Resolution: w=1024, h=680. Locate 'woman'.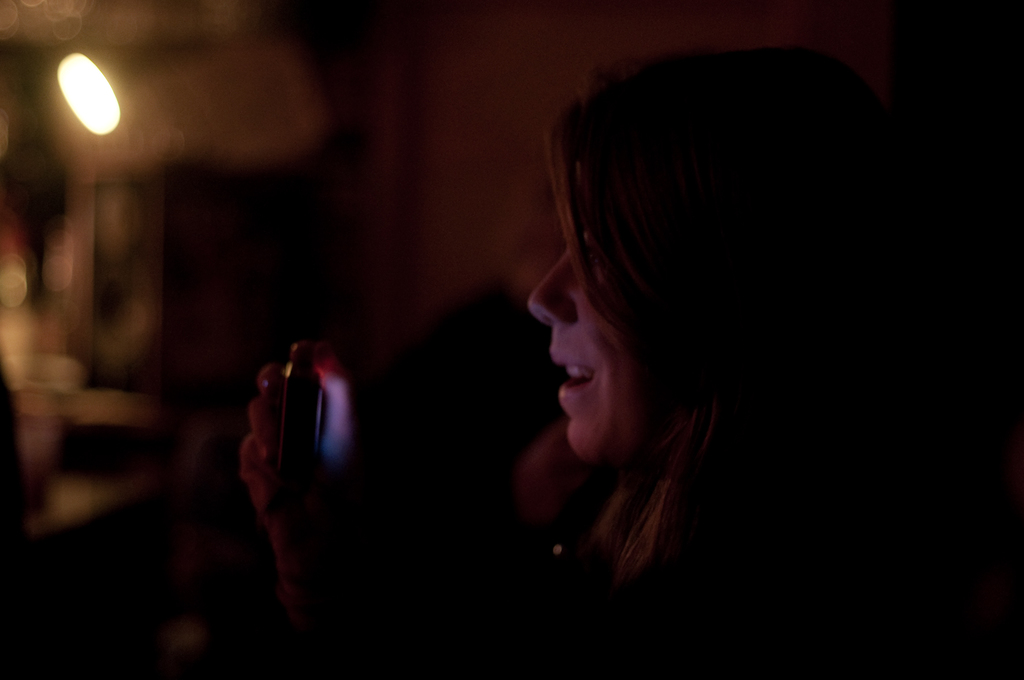
box=[232, 42, 1023, 679].
